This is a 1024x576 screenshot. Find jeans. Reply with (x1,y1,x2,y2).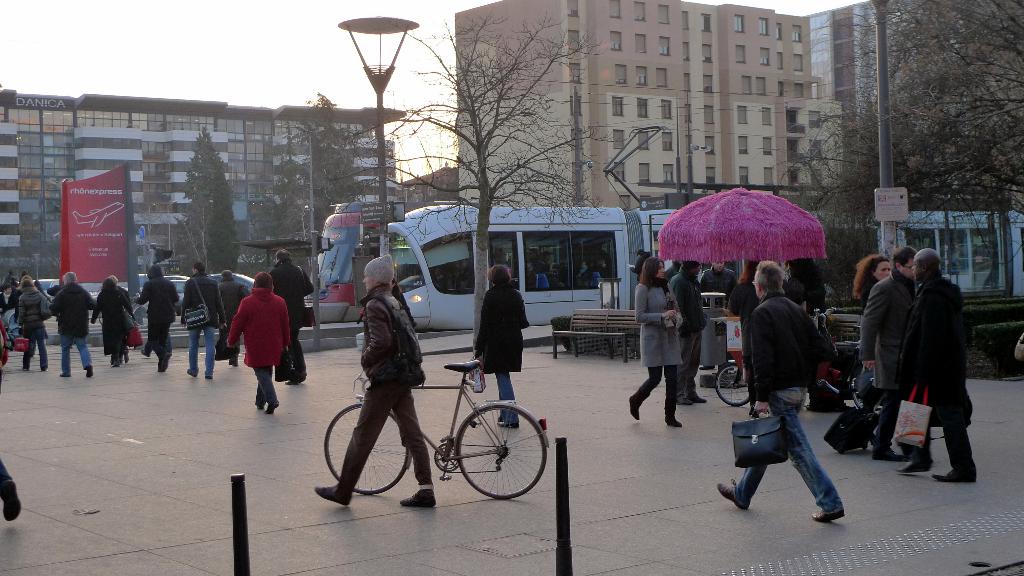
(61,332,93,374).
